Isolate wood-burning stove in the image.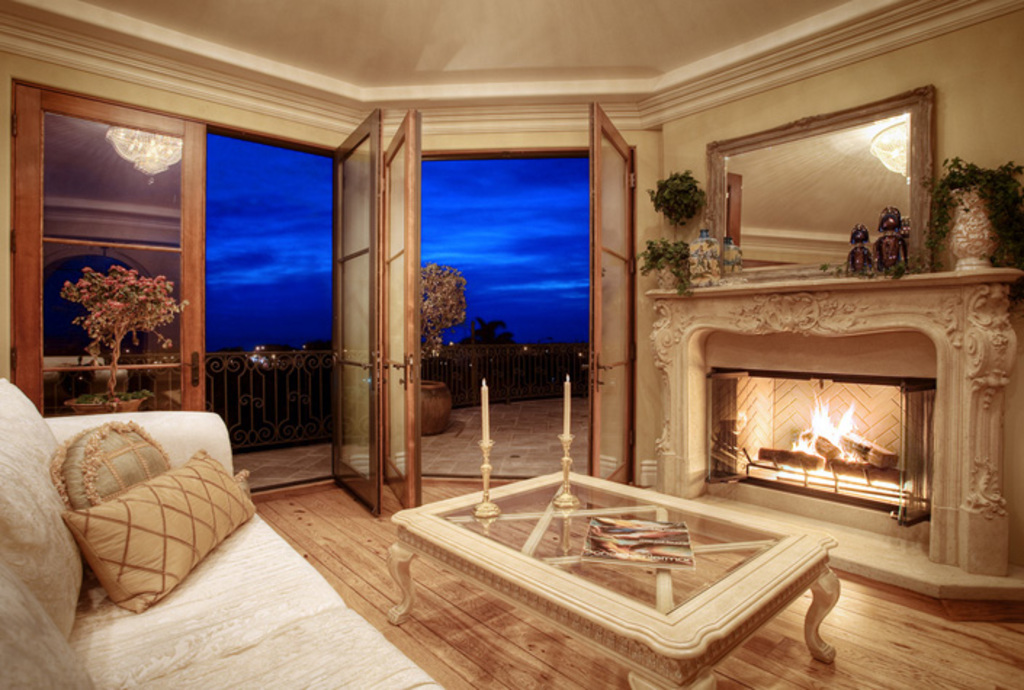
Isolated region: crop(707, 368, 937, 532).
